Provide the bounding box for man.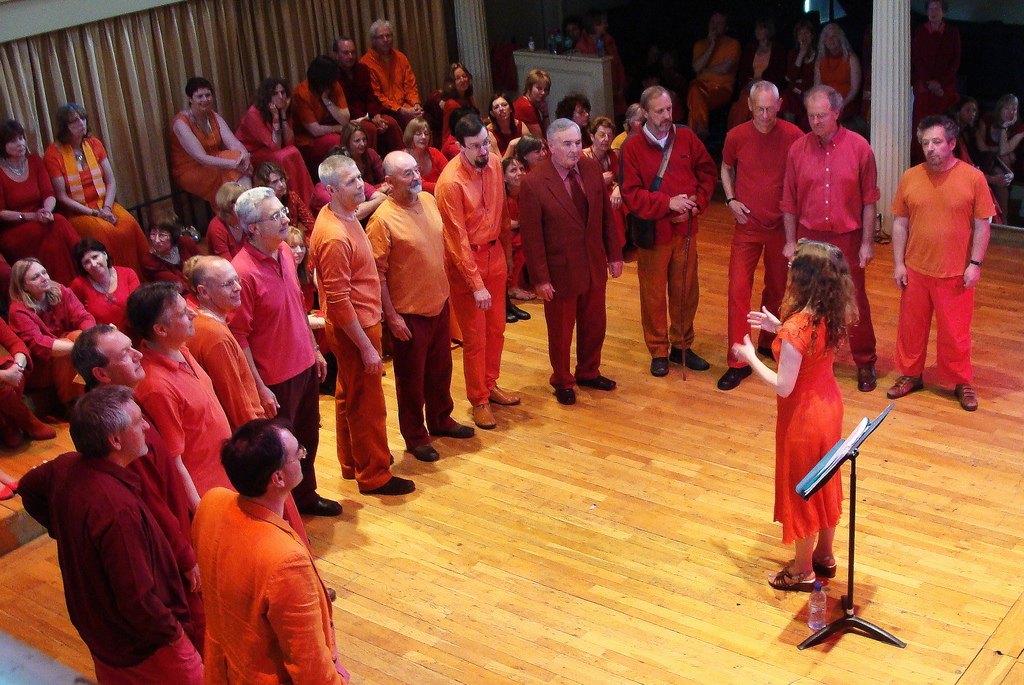
detection(891, 117, 1002, 418).
